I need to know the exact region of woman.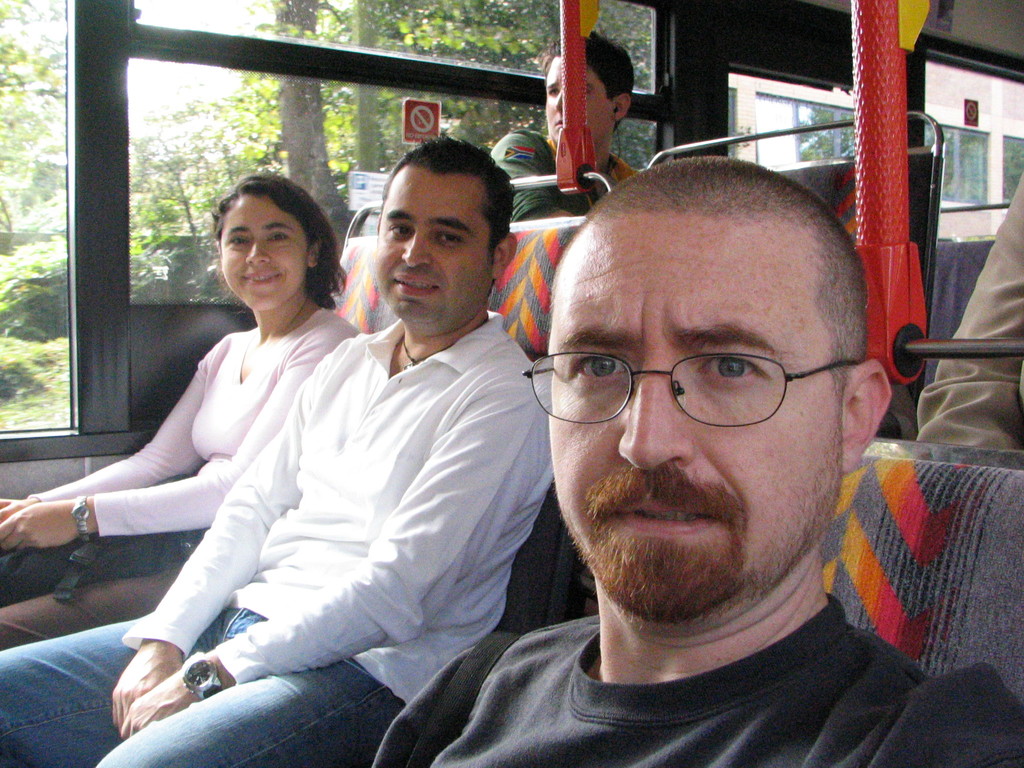
Region: BBox(0, 169, 360, 650).
